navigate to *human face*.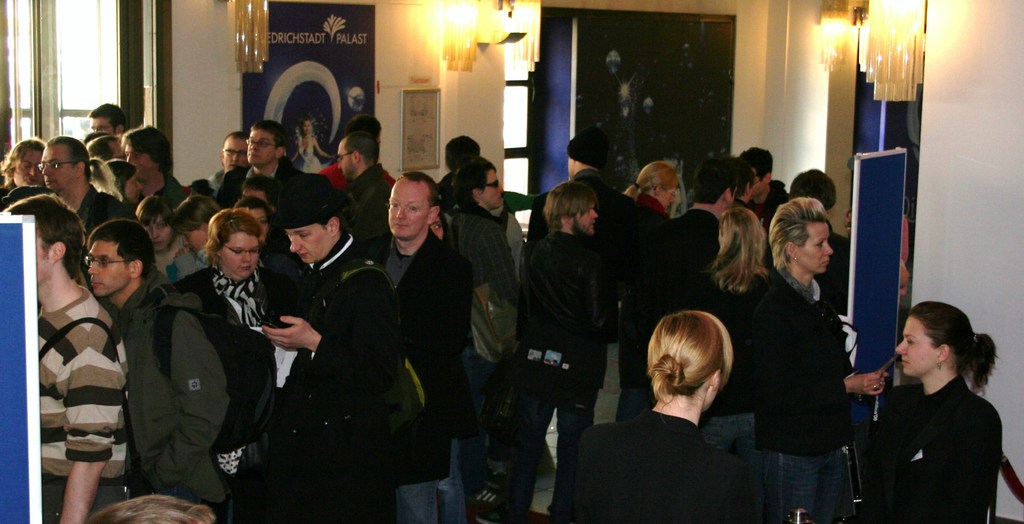
Navigation target: crop(180, 229, 204, 254).
